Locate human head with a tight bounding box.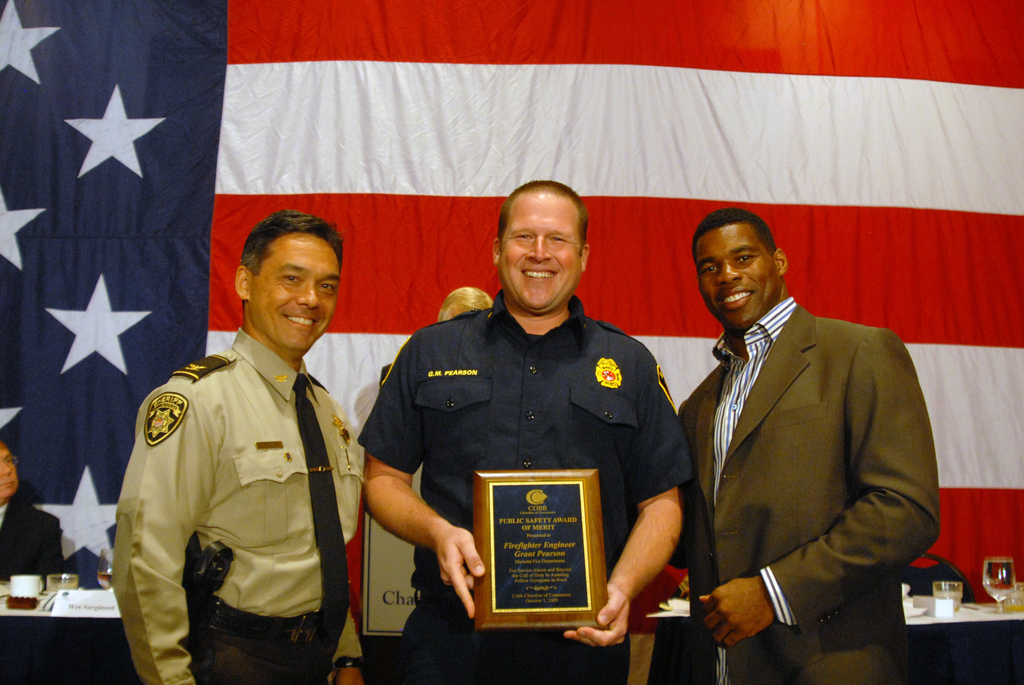
<region>226, 211, 346, 344</region>.
